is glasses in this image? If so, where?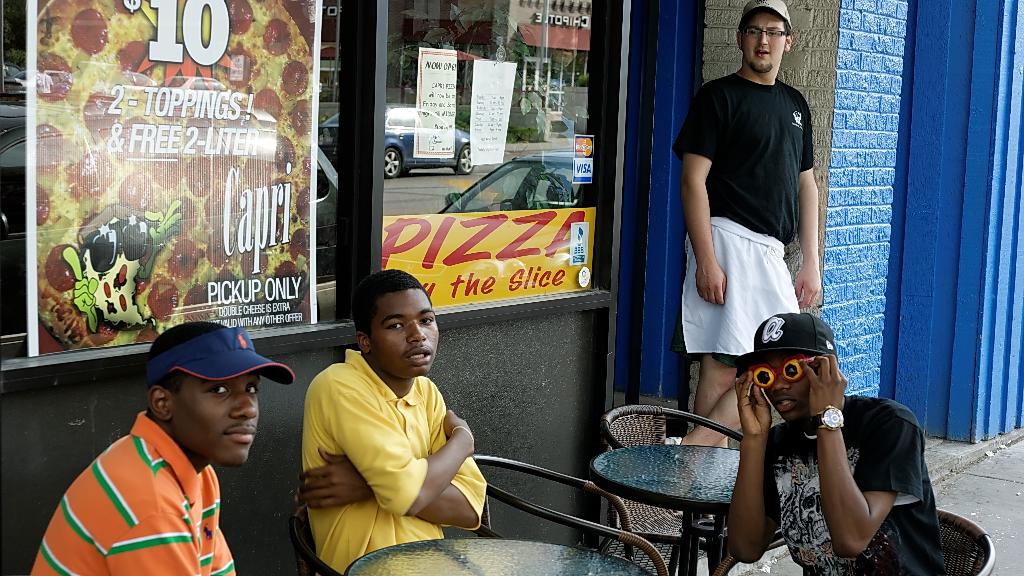
Yes, at (left=746, top=354, right=826, bottom=389).
